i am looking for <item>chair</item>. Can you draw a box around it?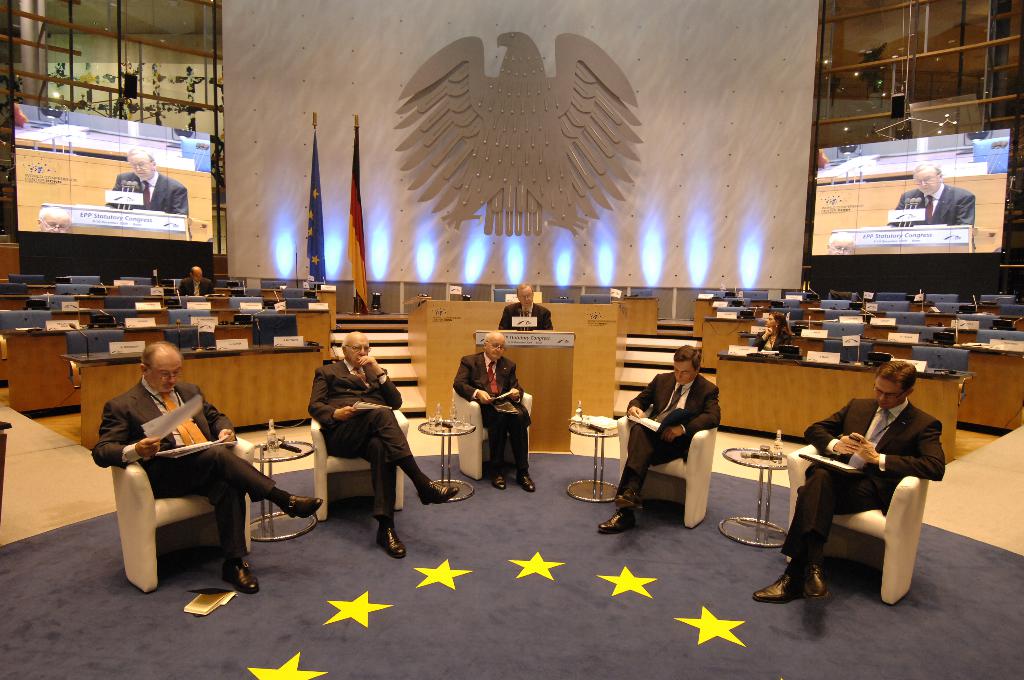
Sure, the bounding box is BBox(109, 414, 282, 603).
